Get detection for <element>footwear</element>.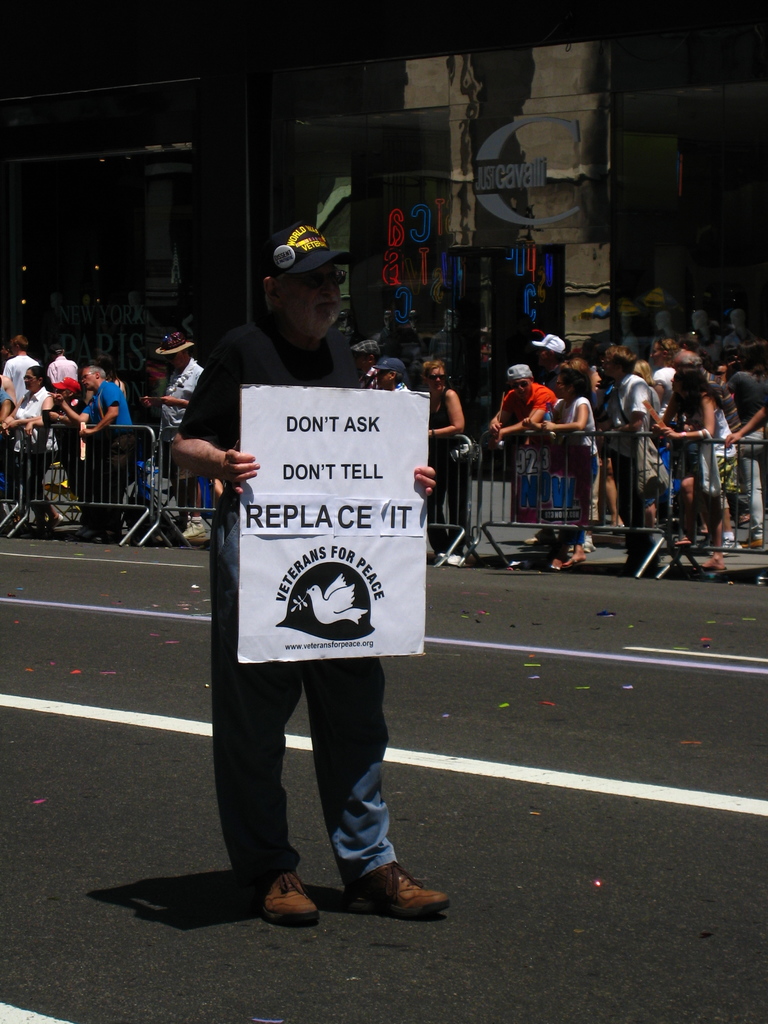
Detection: (x1=254, y1=861, x2=329, y2=917).
